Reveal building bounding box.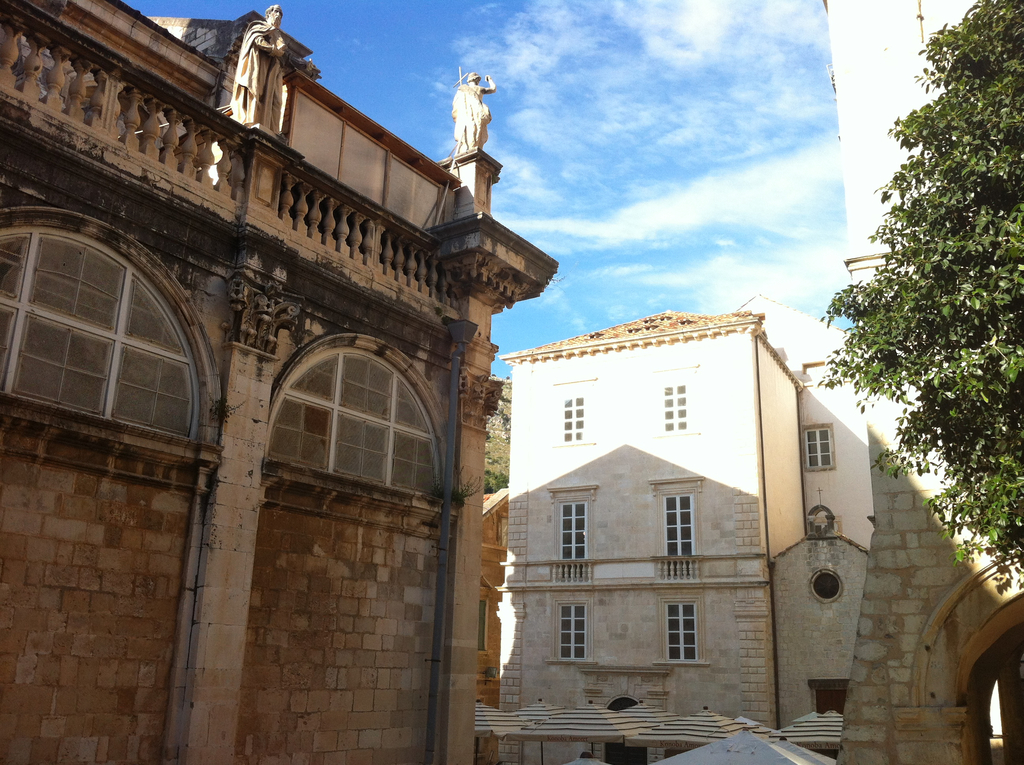
Revealed: select_region(835, 0, 1021, 763).
